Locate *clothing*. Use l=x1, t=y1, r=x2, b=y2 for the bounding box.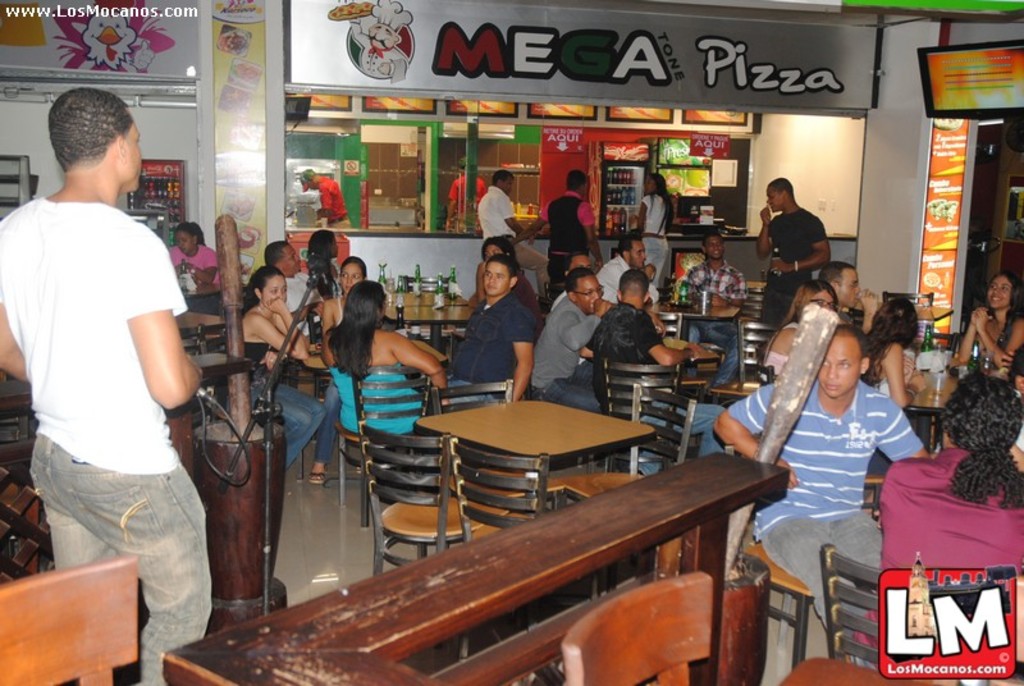
l=763, t=206, r=817, b=339.
